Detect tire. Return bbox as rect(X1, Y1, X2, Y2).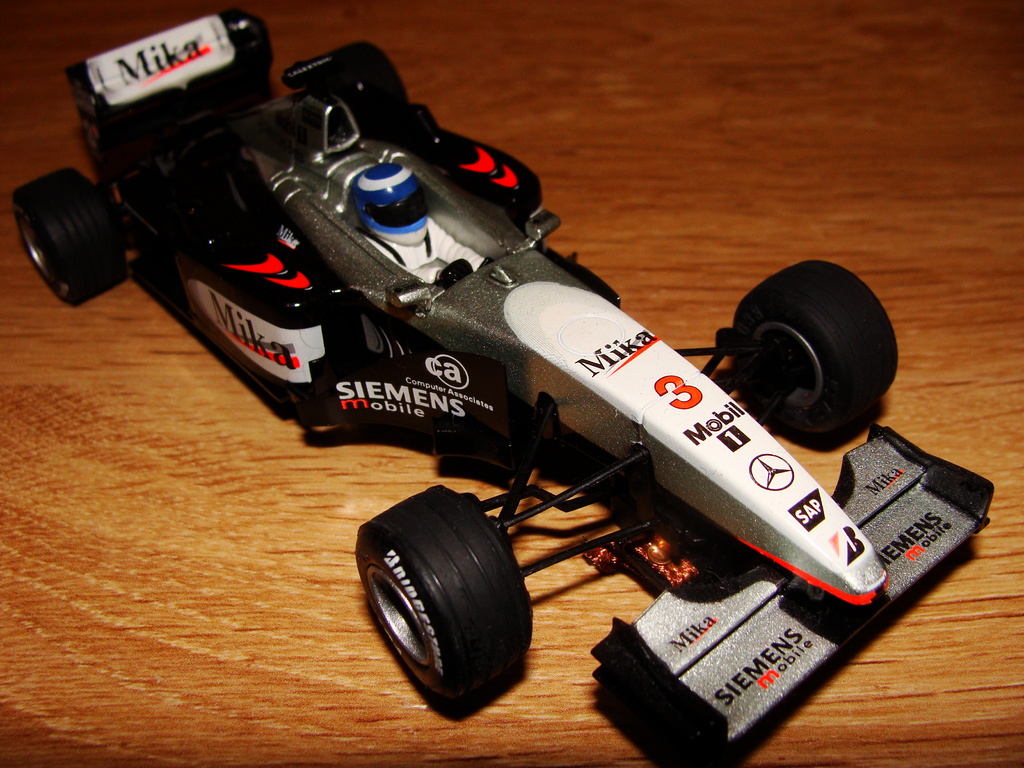
rect(735, 253, 895, 431).
